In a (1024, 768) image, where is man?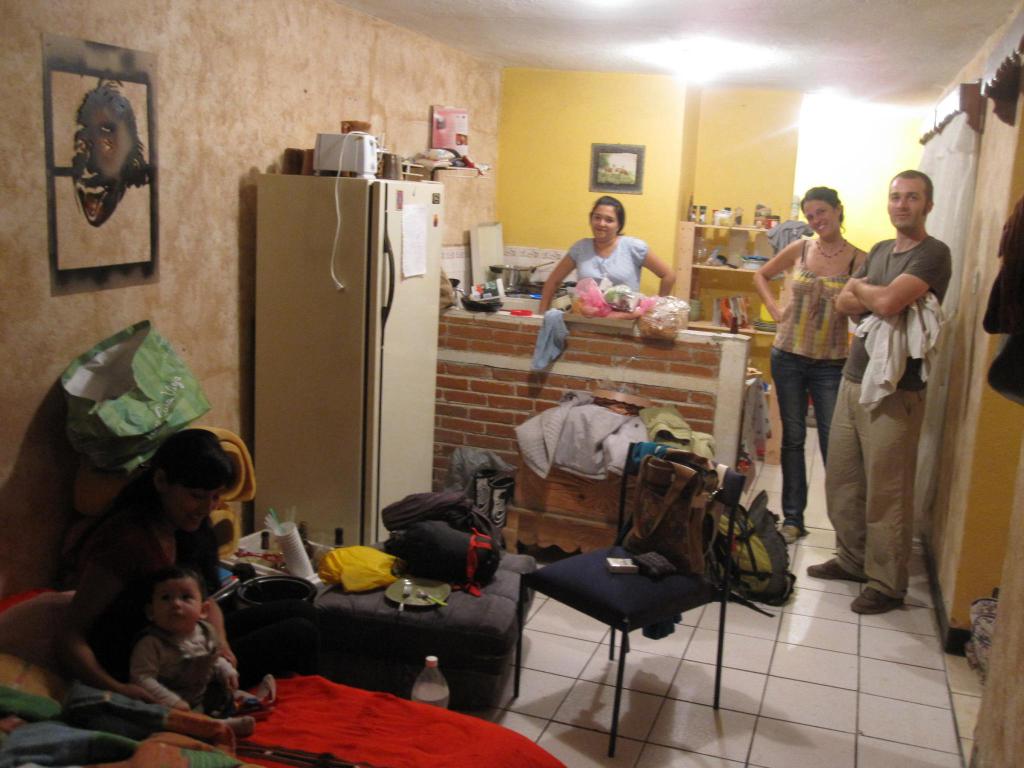
779:171:945:618.
